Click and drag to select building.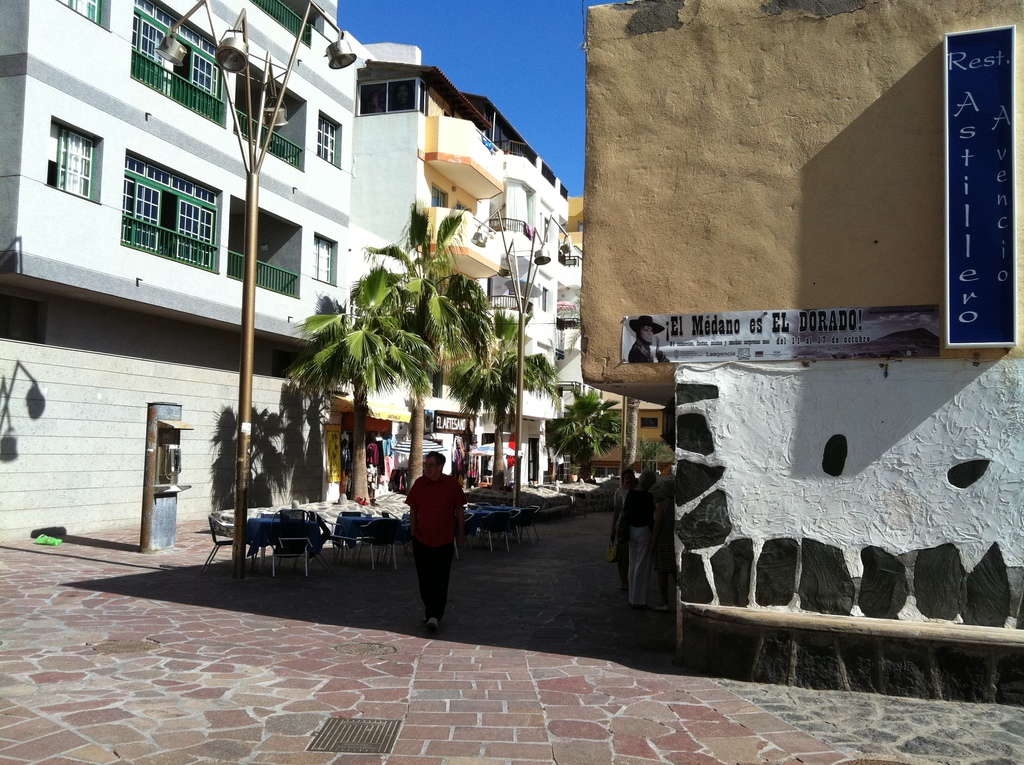
Selection: BBox(337, 40, 503, 506).
